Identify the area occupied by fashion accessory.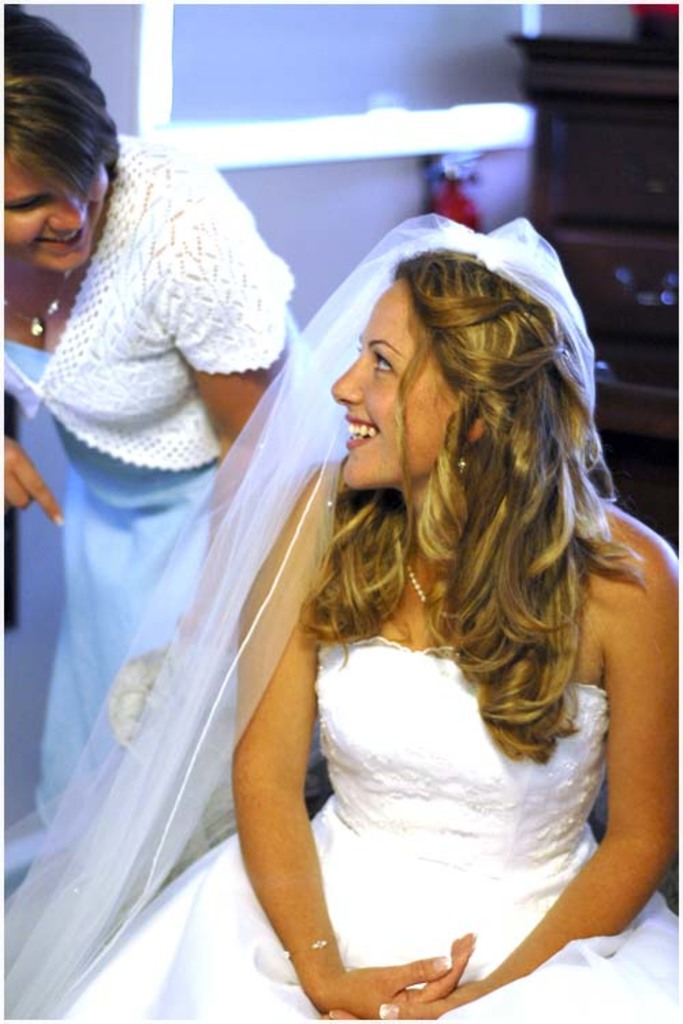
Area: bbox=[458, 446, 471, 475].
